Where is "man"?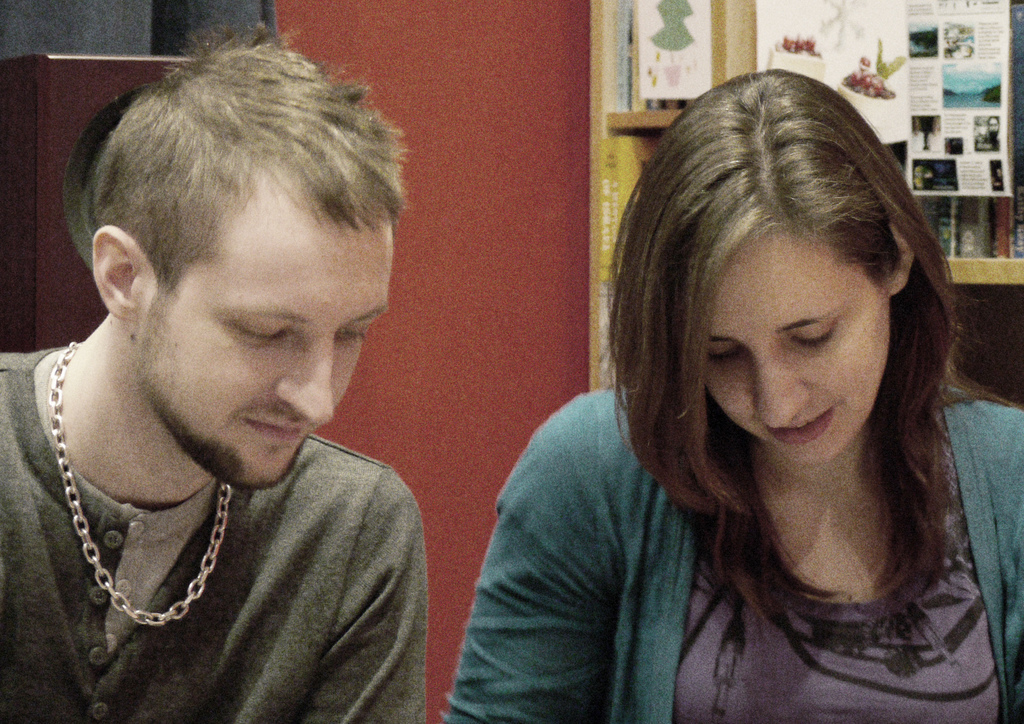
909:115:927:149.
